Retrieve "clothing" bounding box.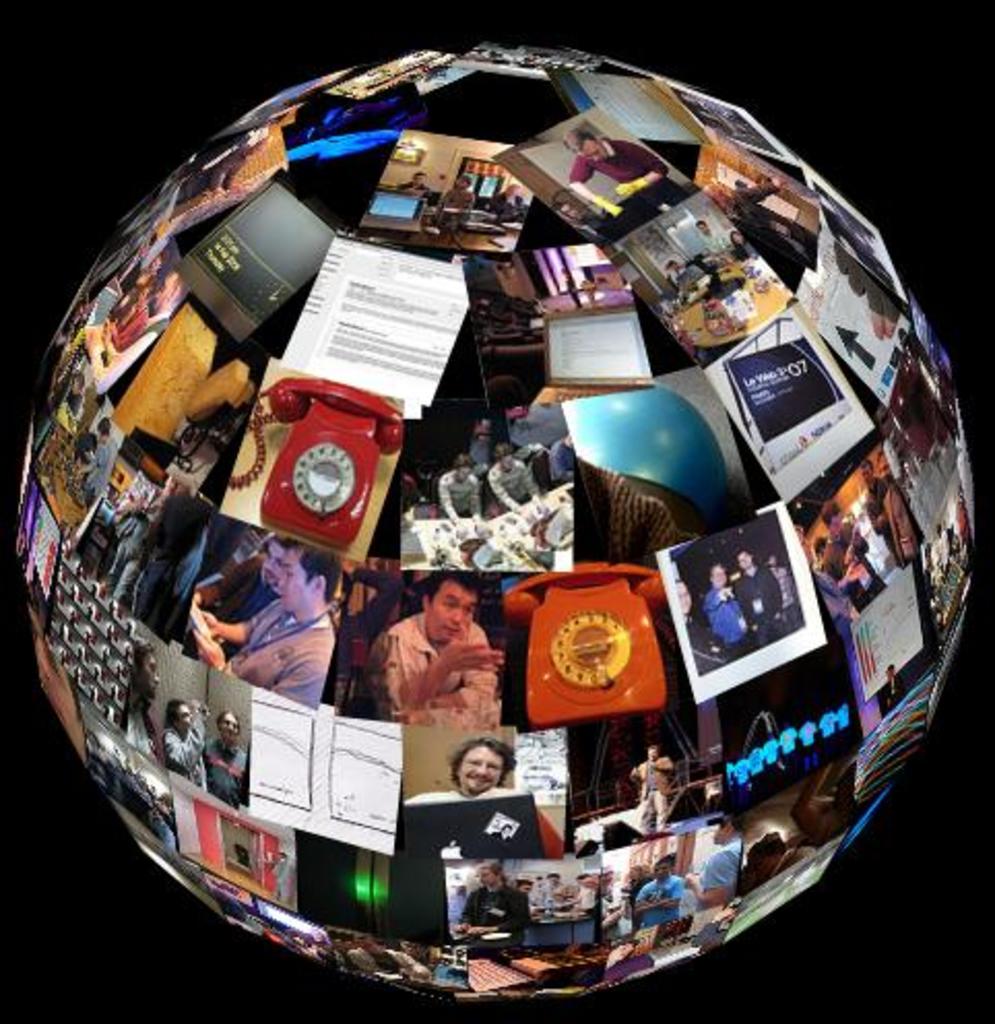
Bounding box: bbox=[431, 460, 473, 516].
